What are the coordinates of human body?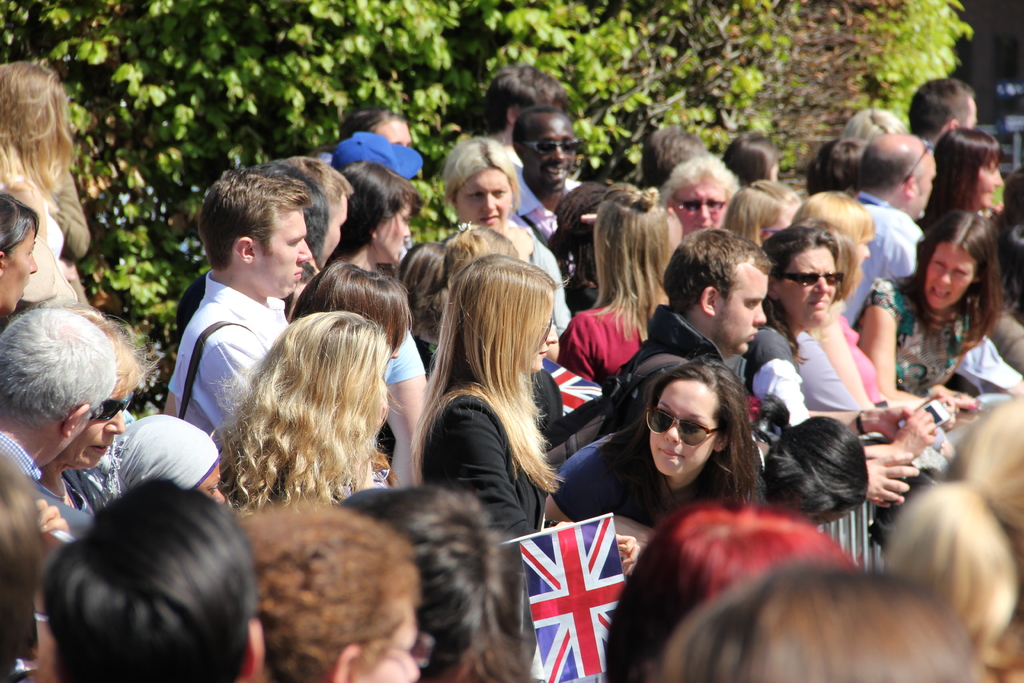
bbox(158, 166, 308, 445).
